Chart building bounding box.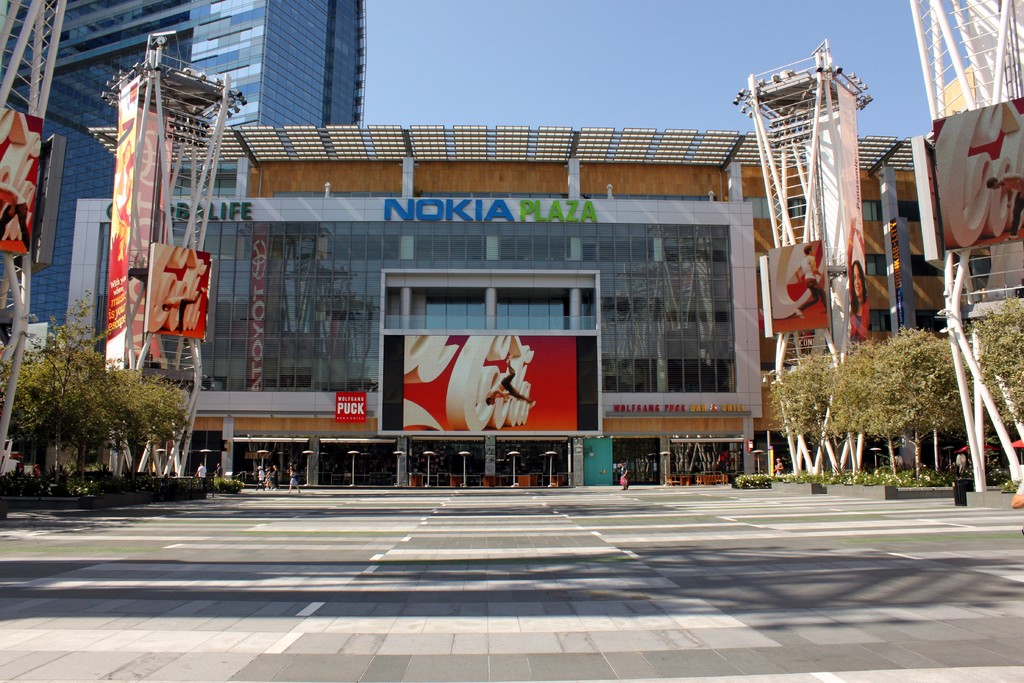
Charted: {"left": 61, "top": 128, "right": 991, "bottom": 486}.
